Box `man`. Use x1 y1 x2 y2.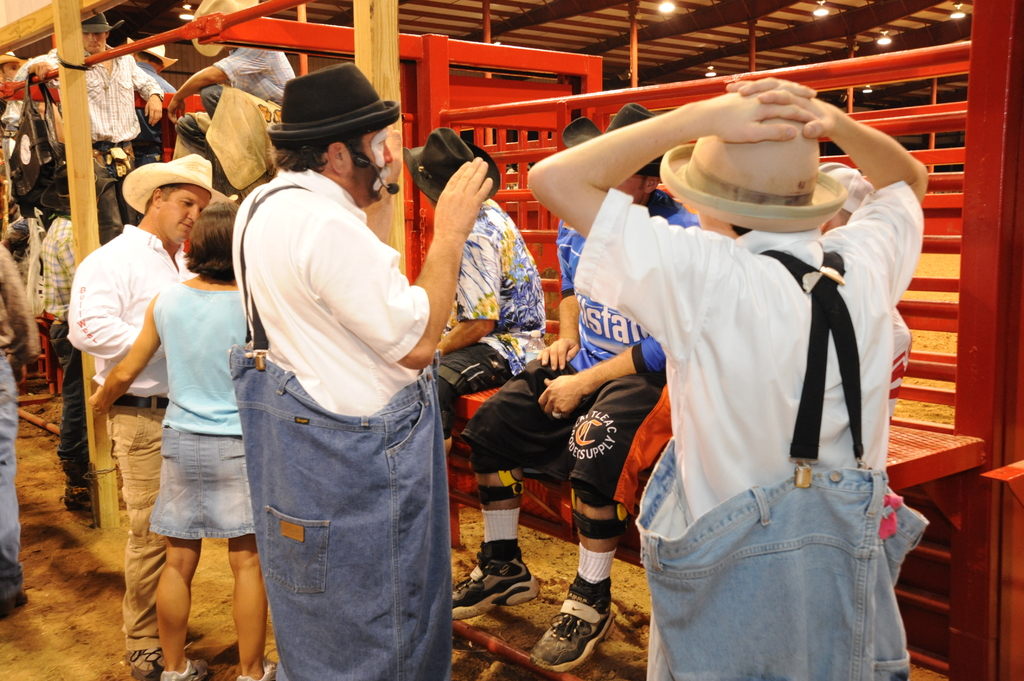
451 101 703 673.
